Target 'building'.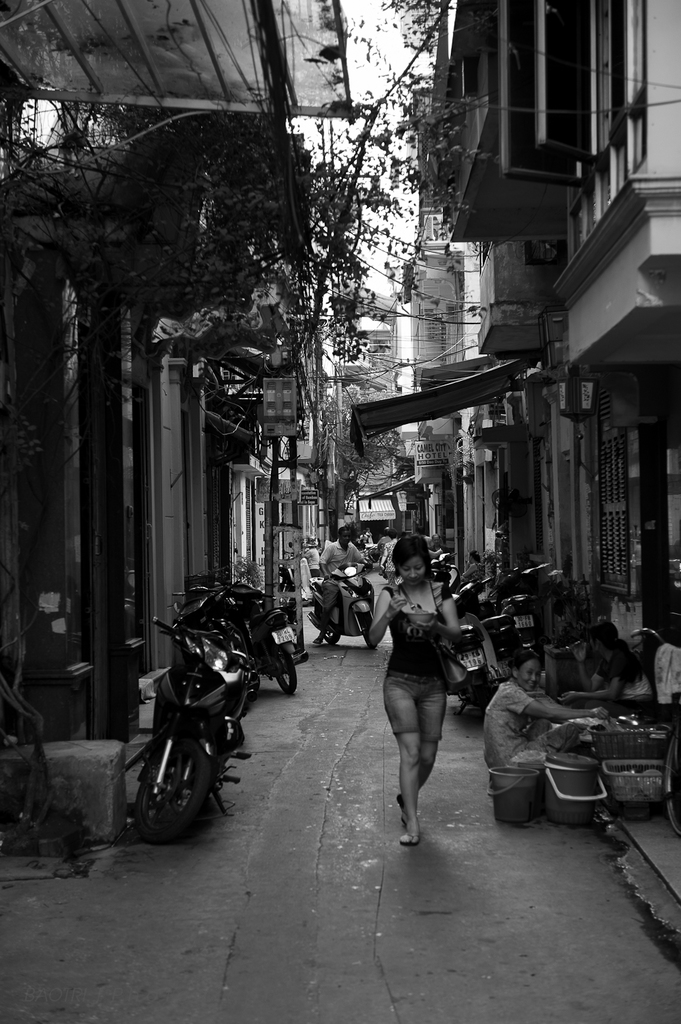
Target region: bbox=(0, 0, 362, 852).
